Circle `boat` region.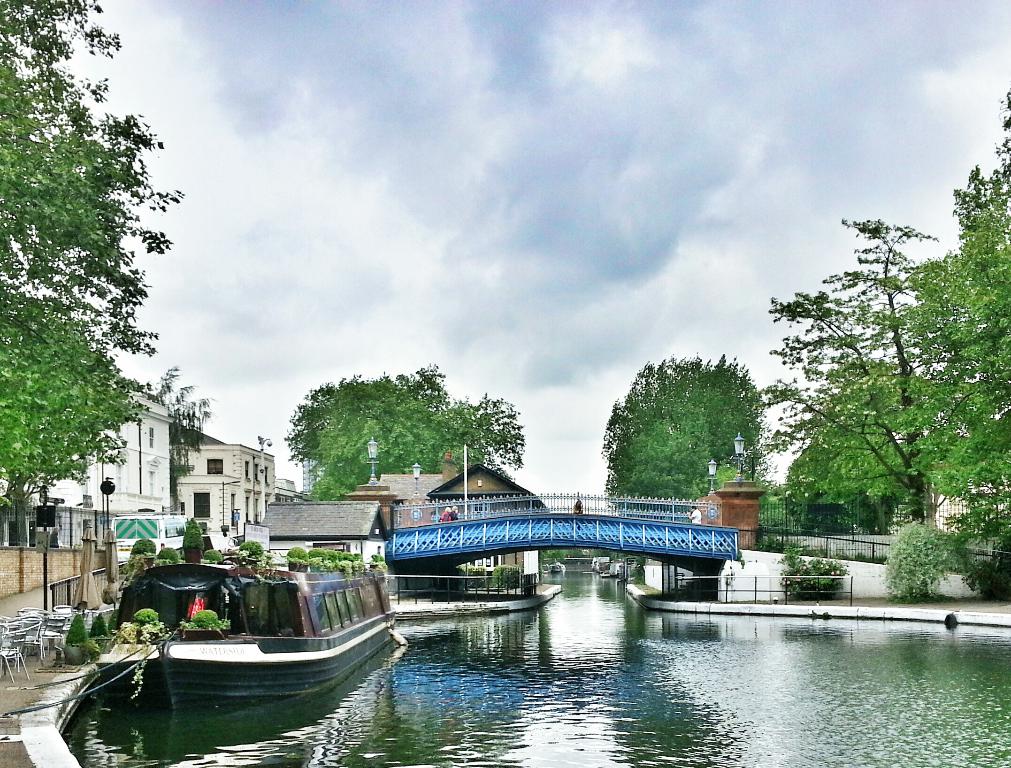
Region: rect(87, 524, 404, 710).
